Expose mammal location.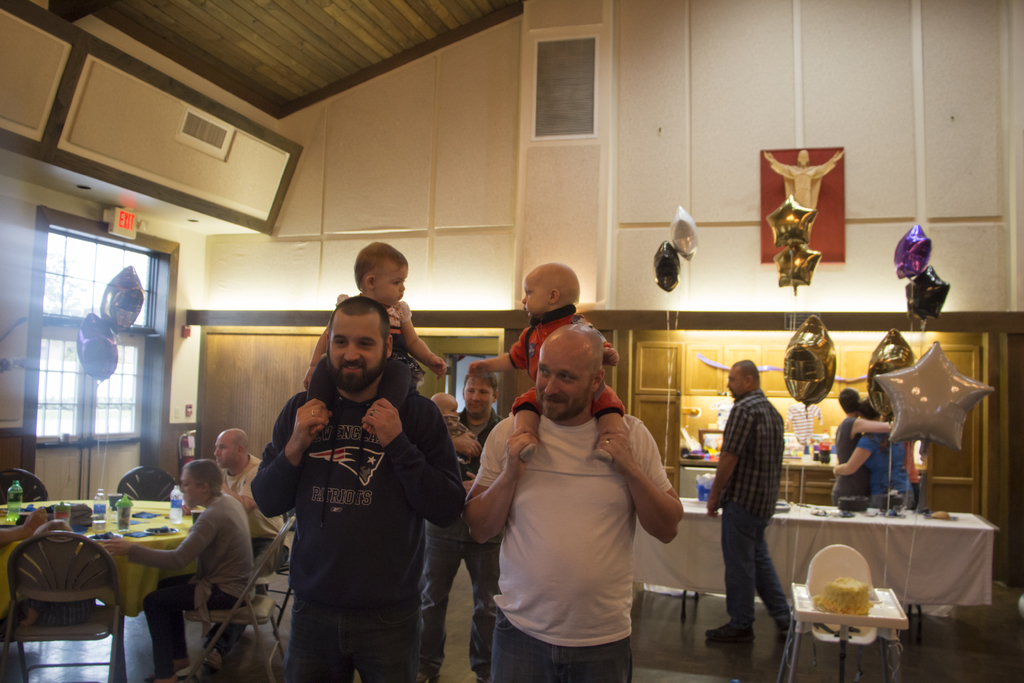
Exposed at bbox(413, 356, 504, 682).
